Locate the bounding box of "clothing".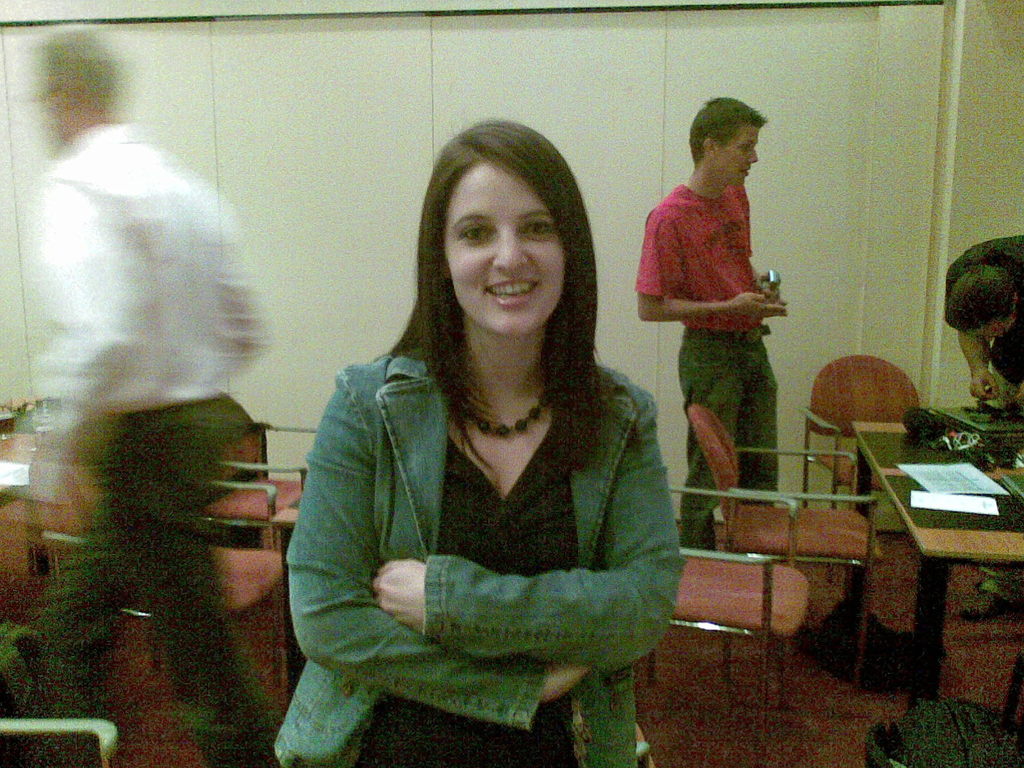
Bounding box: bbox(634, 182, 778, 554).
